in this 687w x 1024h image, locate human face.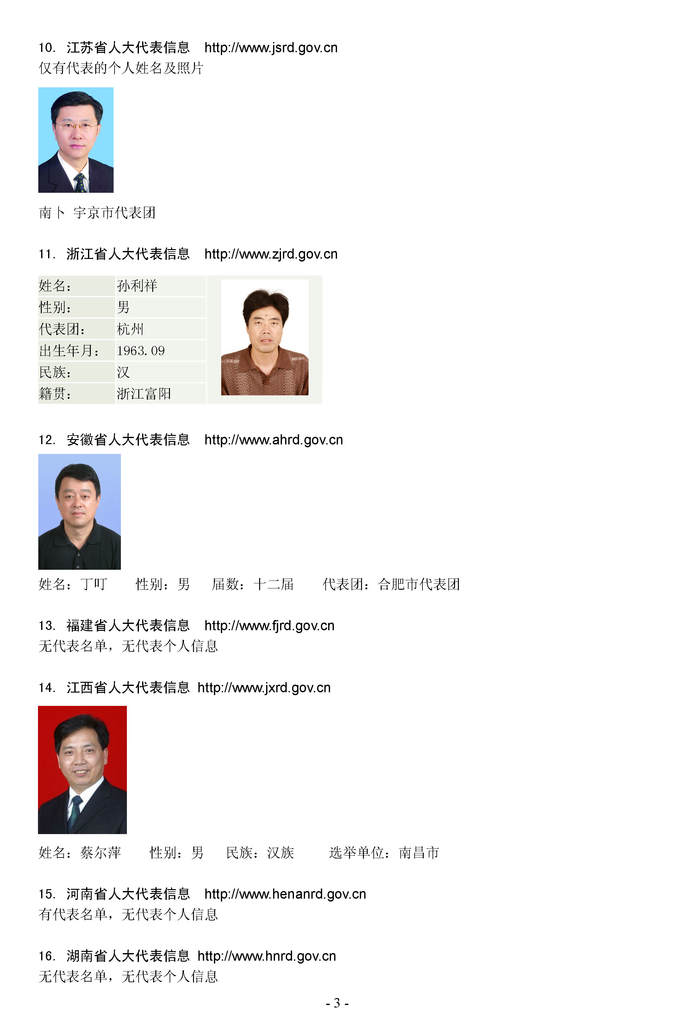
Bounding box: crop(58, 729, 104, 788).
